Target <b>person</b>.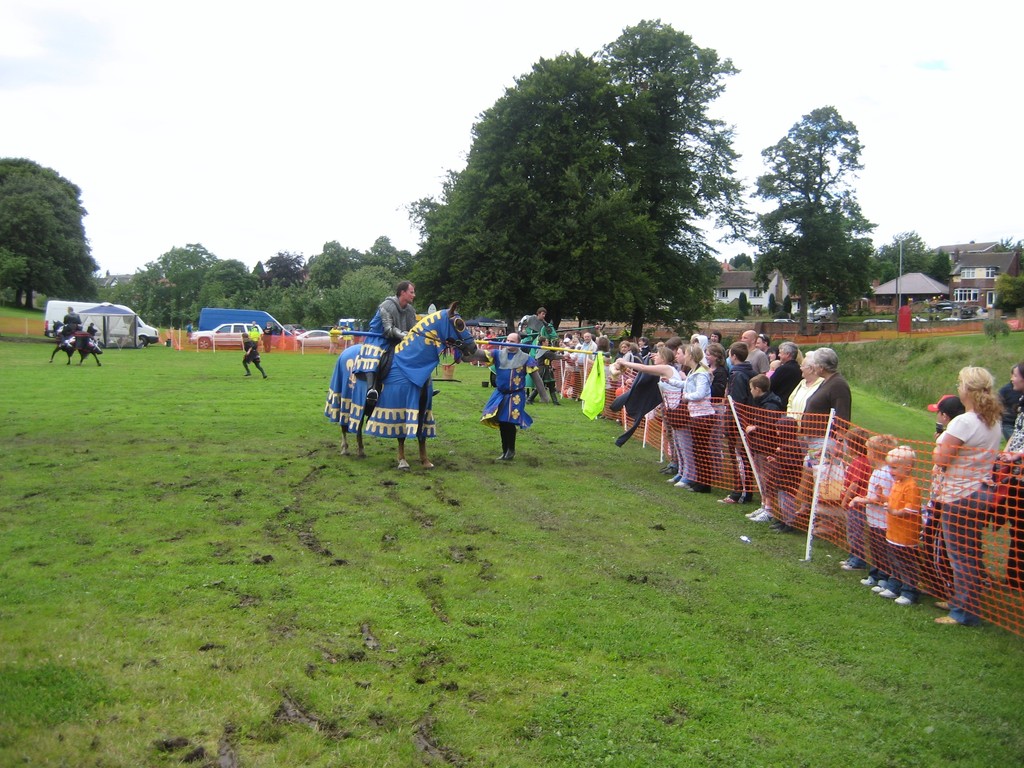
Target region: (993, 367, 1023, 591).
